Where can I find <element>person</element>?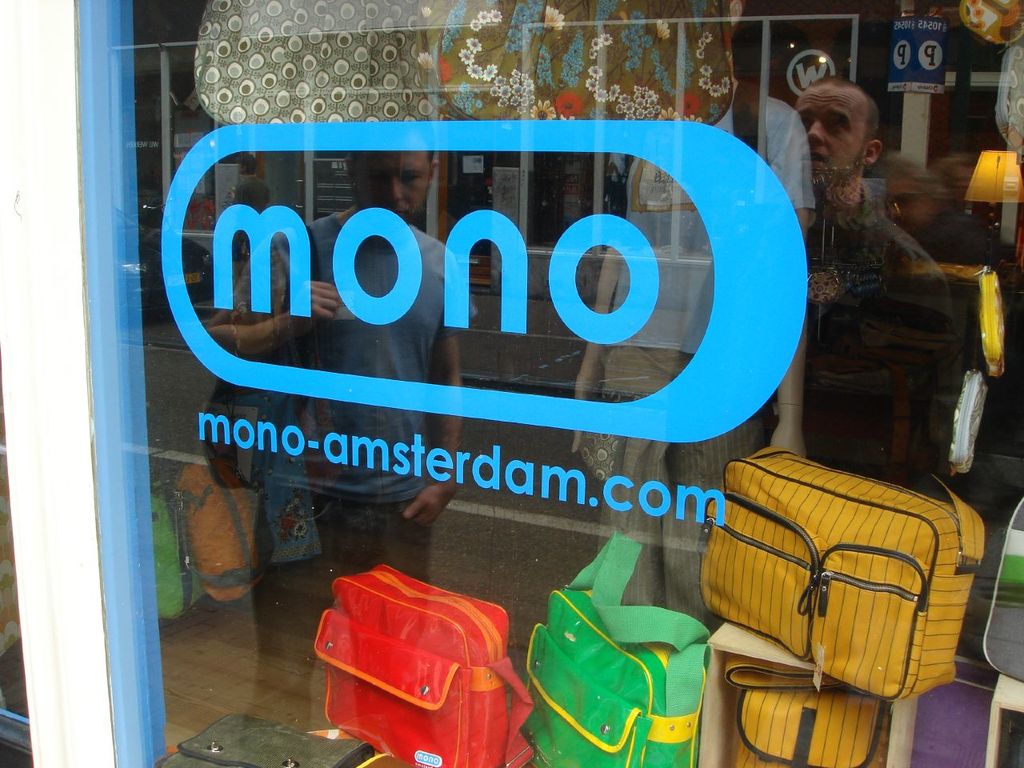
You can find it at locate(785, 78, 960, 498).
